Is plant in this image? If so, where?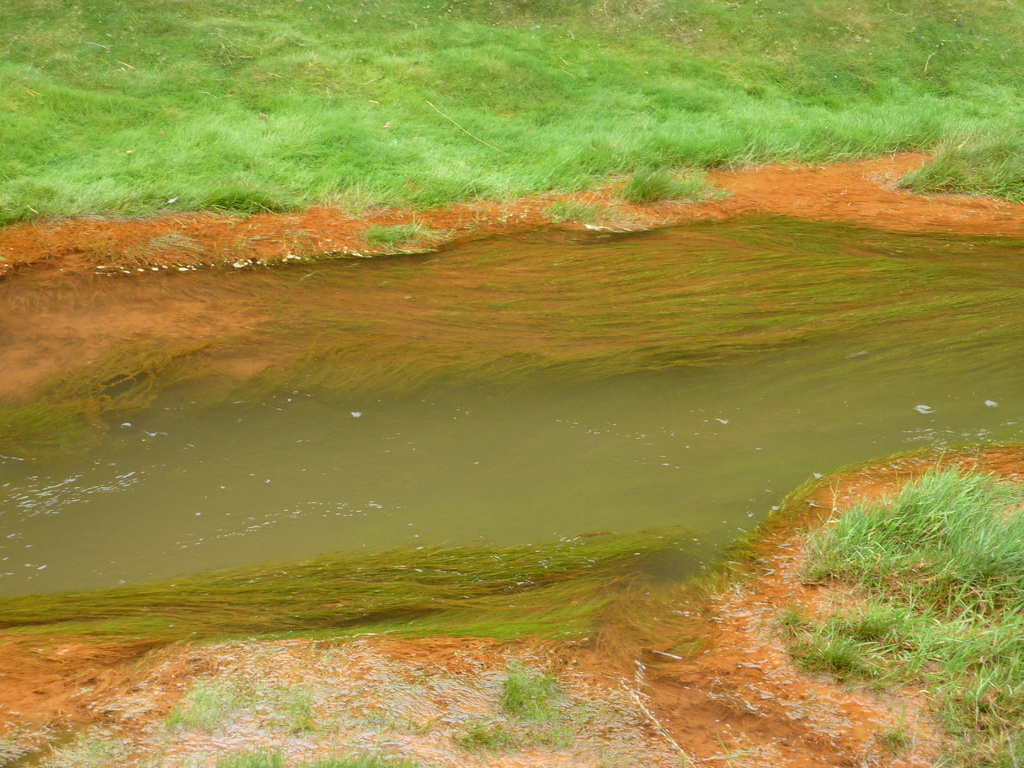
Yes, at [x1=231, y1=730, x2=287, y2=767].
